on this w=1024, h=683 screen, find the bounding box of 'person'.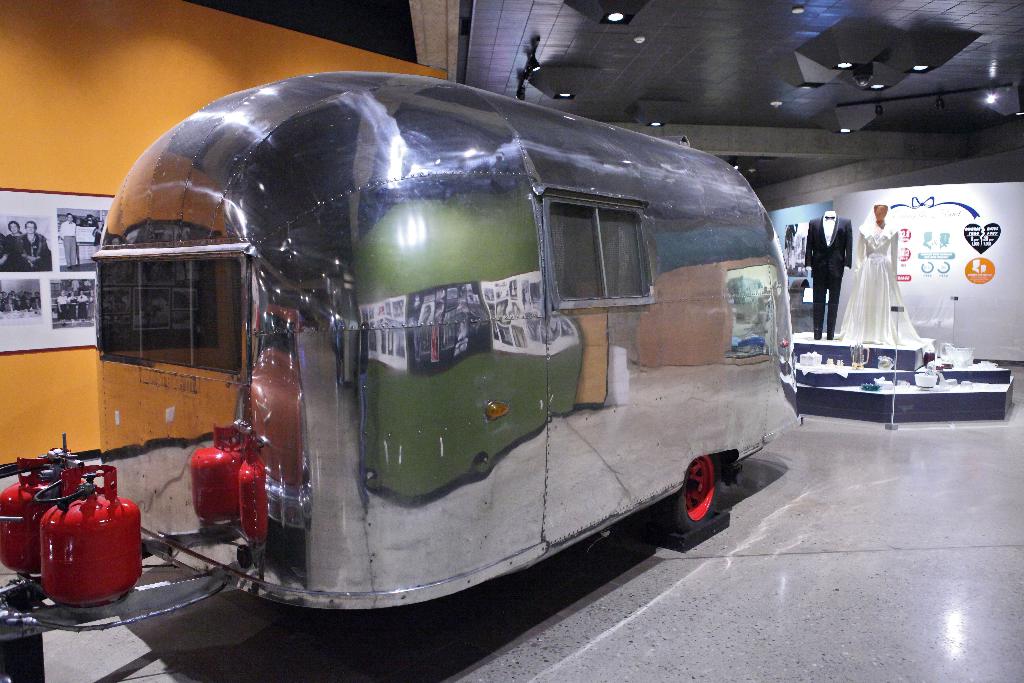
Bounding box: (left=76, top=288, right=90, bottom=324).
